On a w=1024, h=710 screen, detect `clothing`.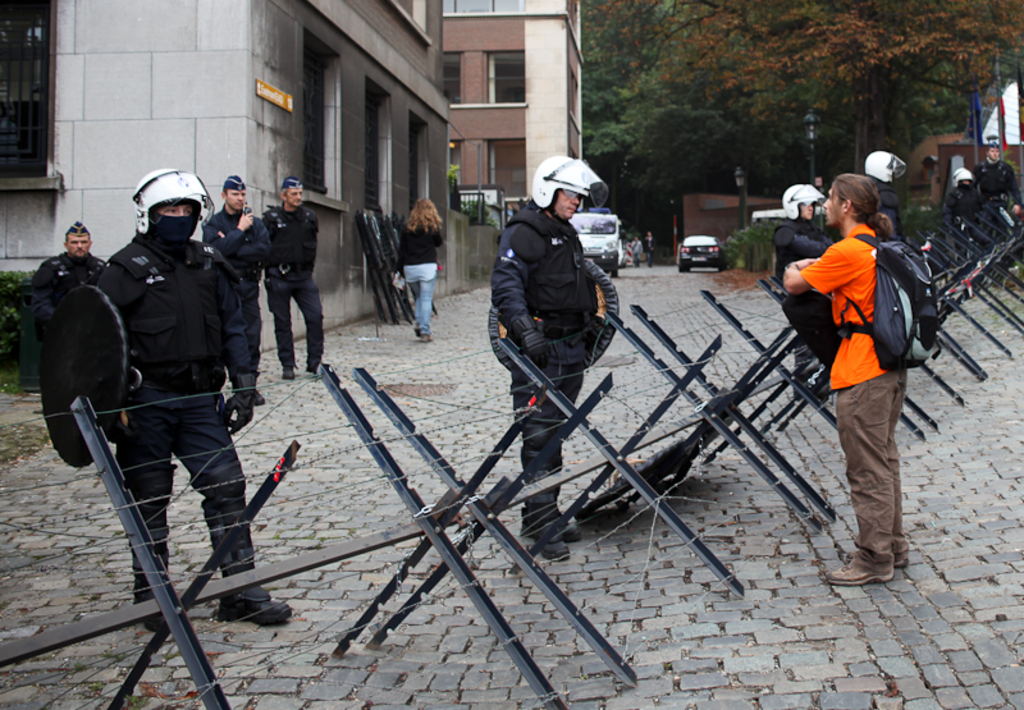
(978, 148, 1023, 215).
